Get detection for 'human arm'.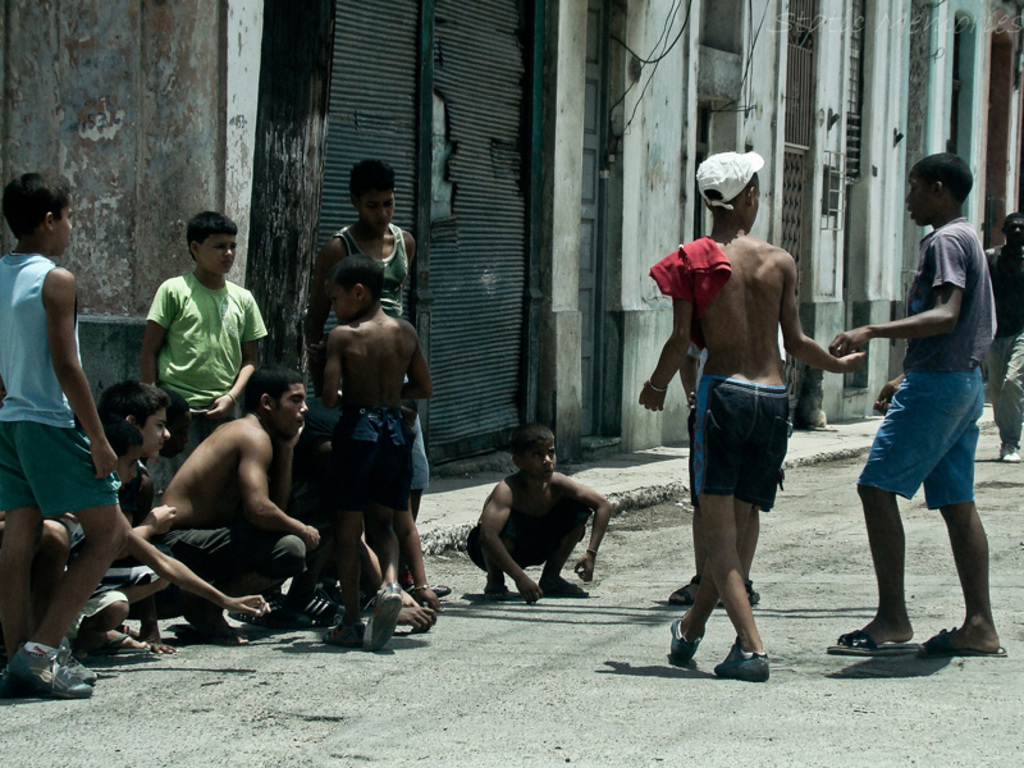
Detection: left=320, top=325, right=344, bottom=407.
